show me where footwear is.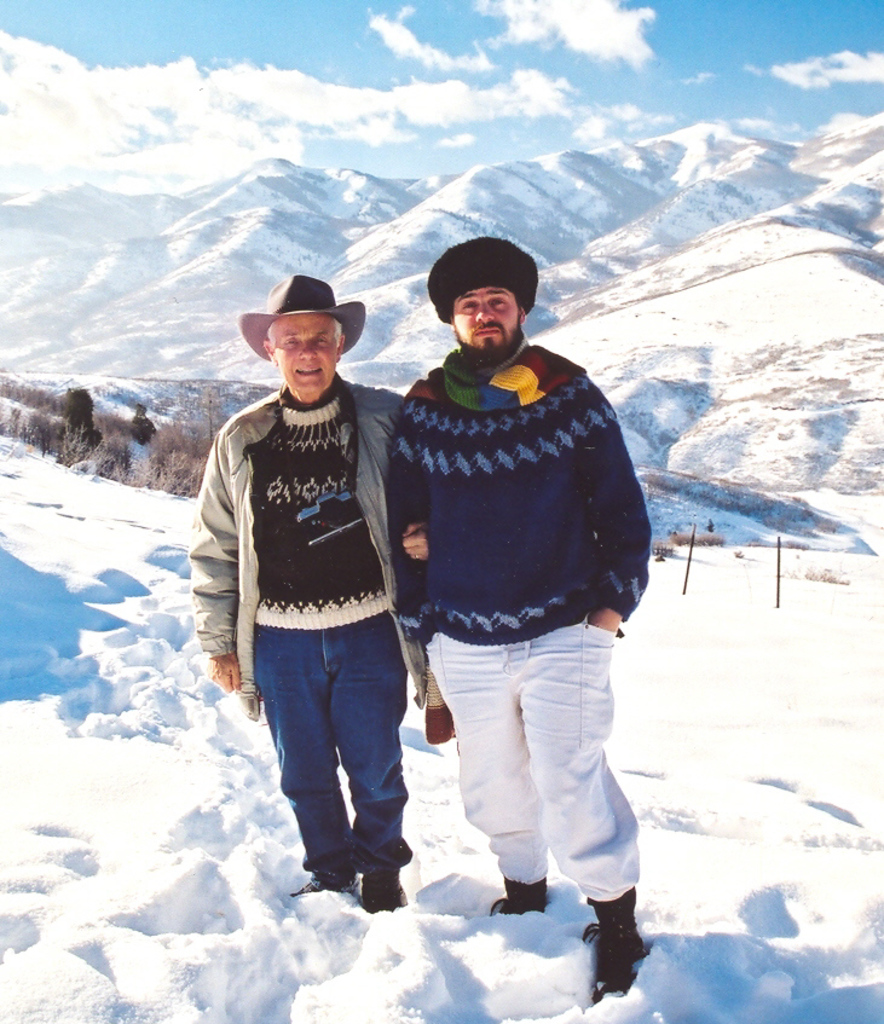
footwear is at Rect(486, 875, 549, 922).
